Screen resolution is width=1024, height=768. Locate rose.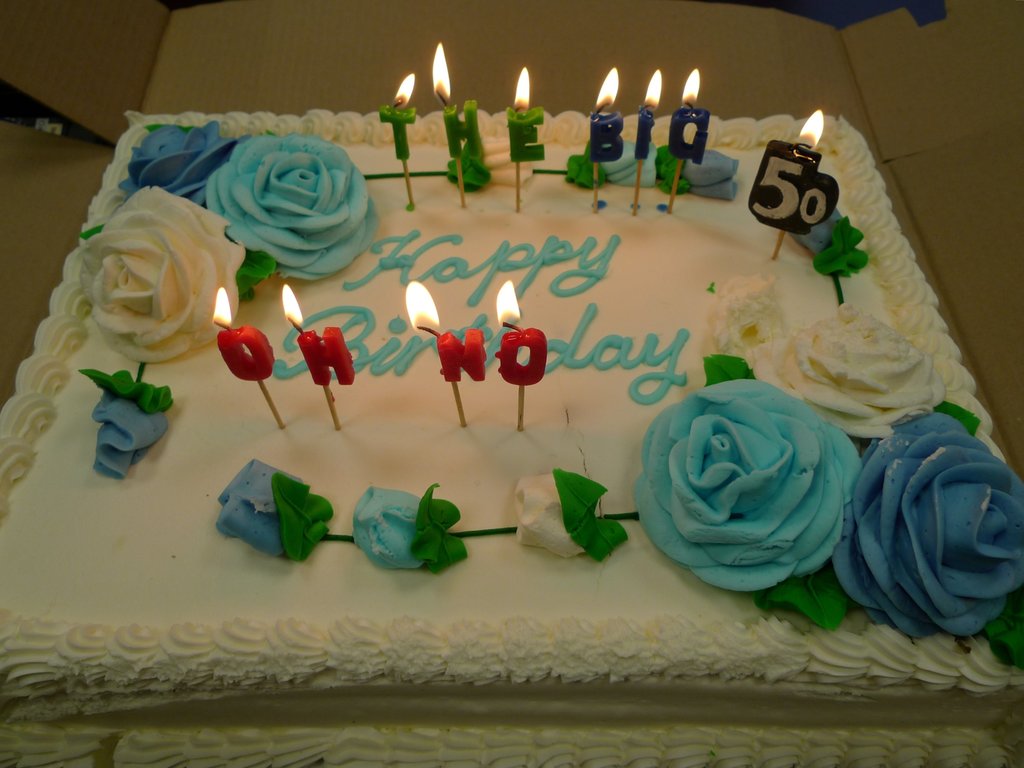
{"x1": 794, "y1": 209, "x2": 851, "y2": 253}.
